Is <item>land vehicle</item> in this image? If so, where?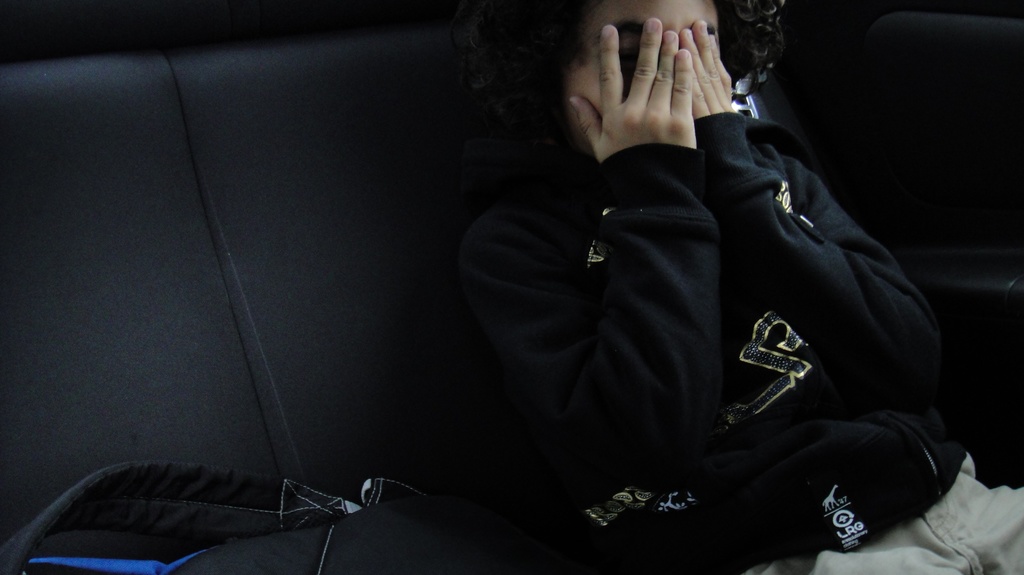
Yes, at box(2, 0, 1023, 574).
